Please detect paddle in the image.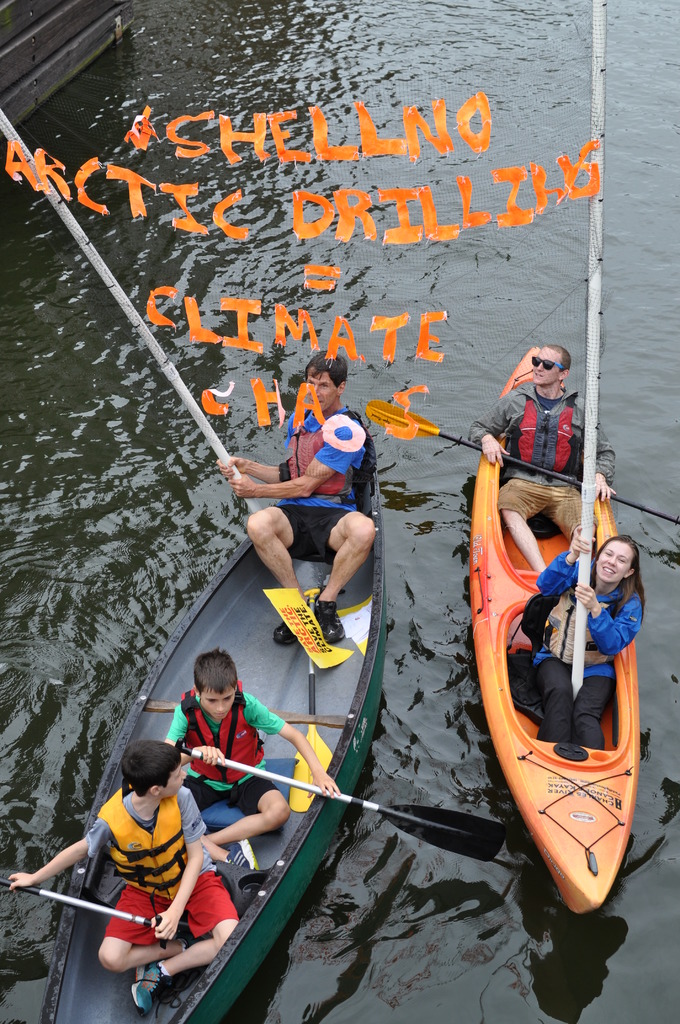
rect(180, 736, 507, 865).
